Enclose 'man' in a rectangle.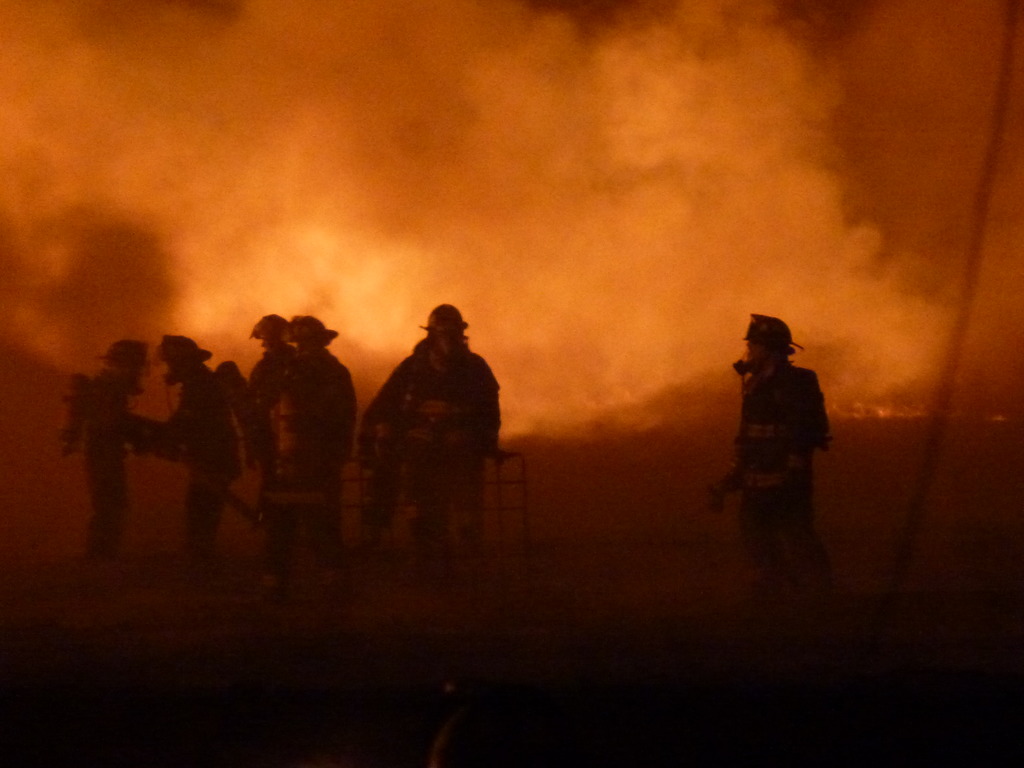
left=399, top=306, right=514, bottom=572.
